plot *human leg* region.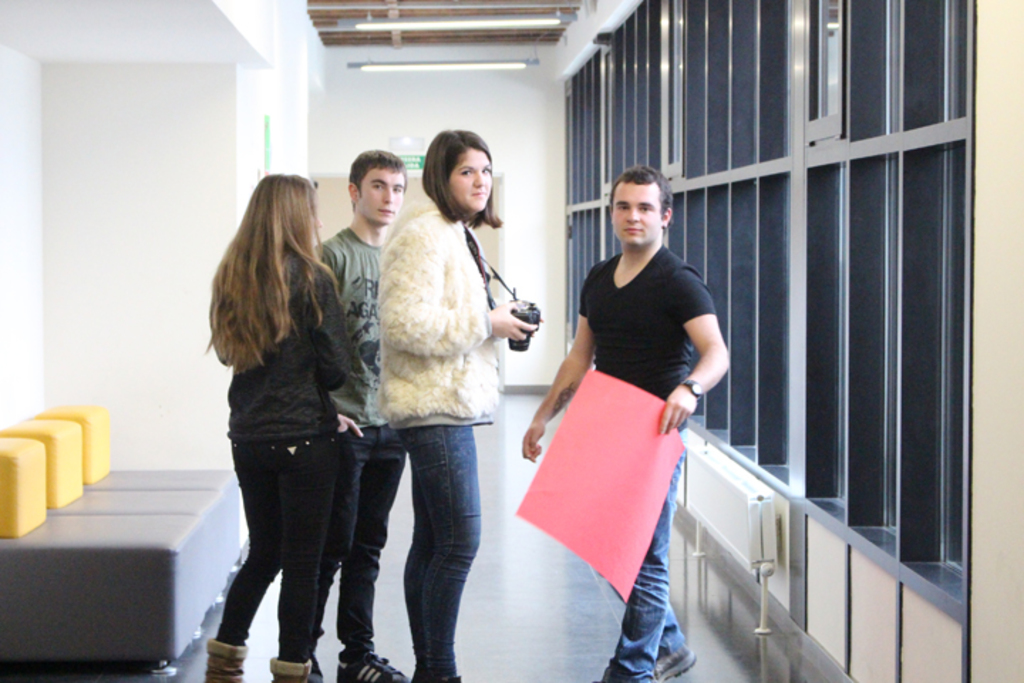
Plotted at locate(274, 424, 313, 680).
